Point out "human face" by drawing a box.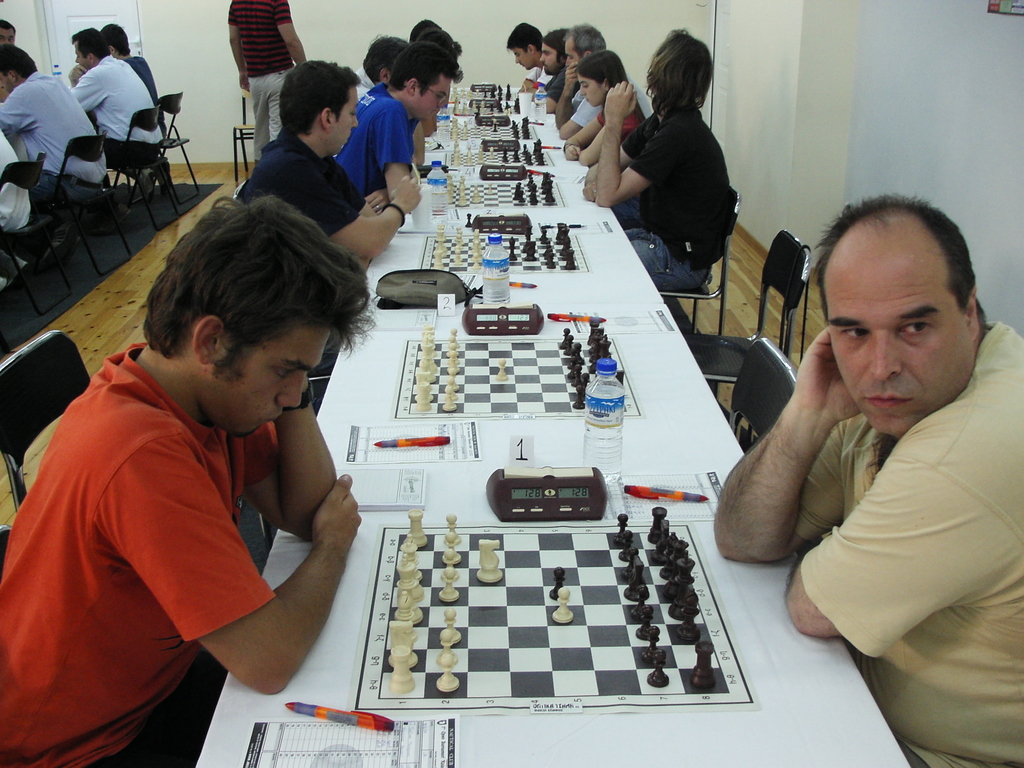
crop(578, 72, 607, 106).
